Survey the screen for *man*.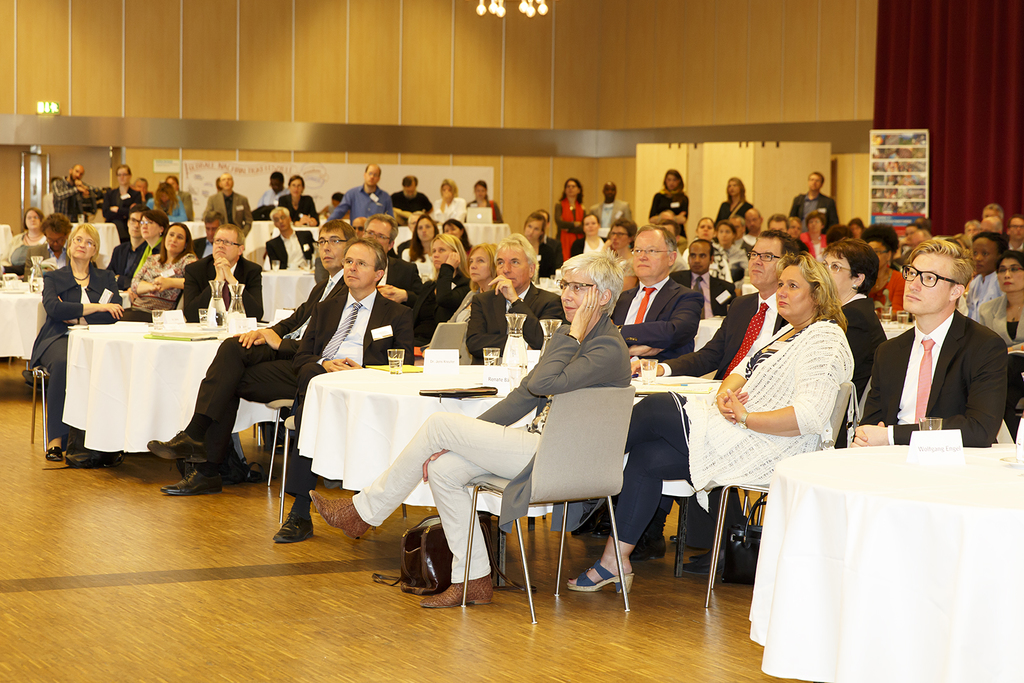
Survey found: x1=166, y1=173, x2=196, y2=215.
